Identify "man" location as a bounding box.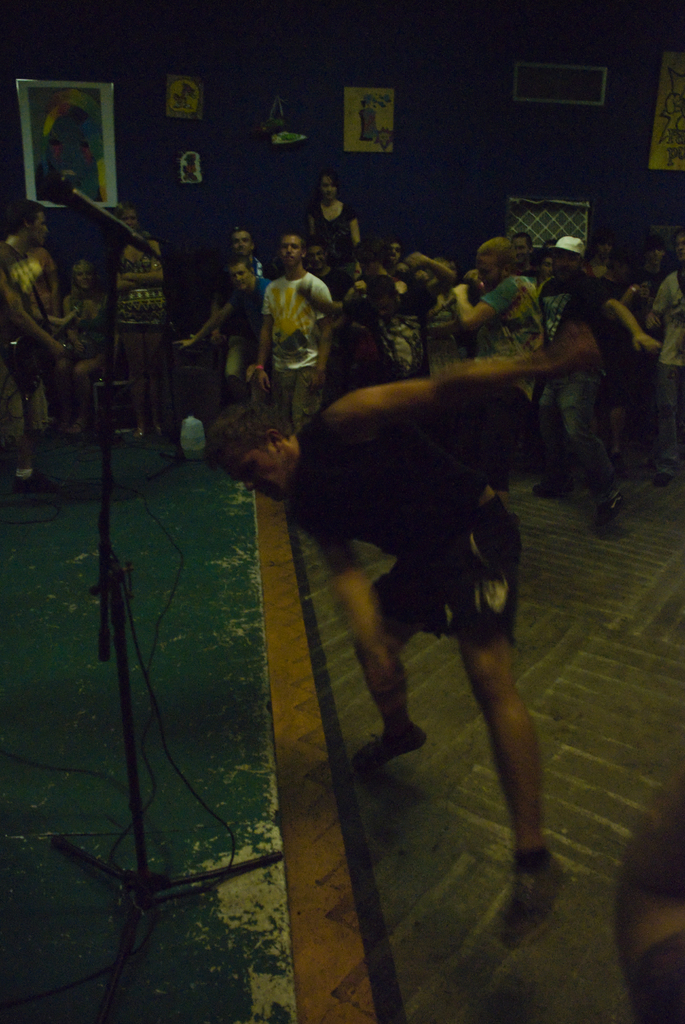
[x1=0, y1=194, x2=86, y2=493].
